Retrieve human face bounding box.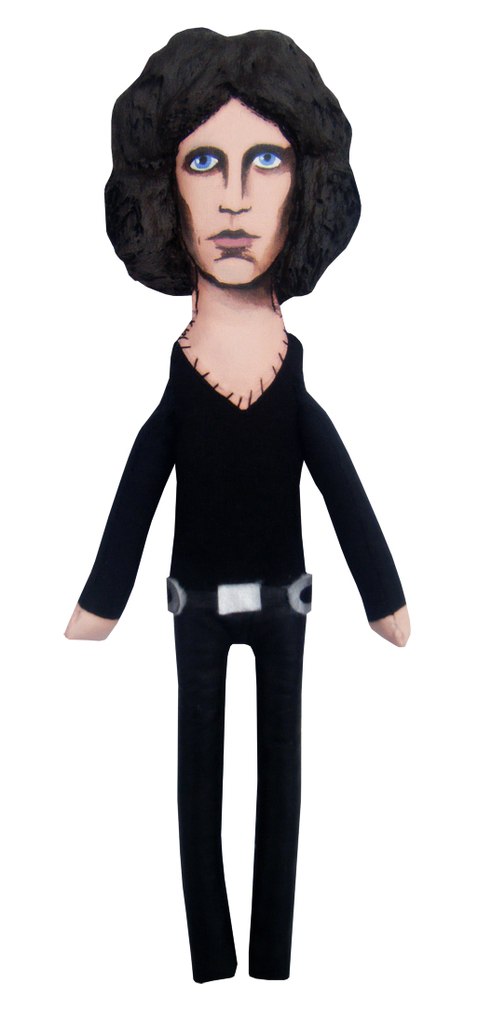
Bounding box: BBox(171, 99, 296, 288).
